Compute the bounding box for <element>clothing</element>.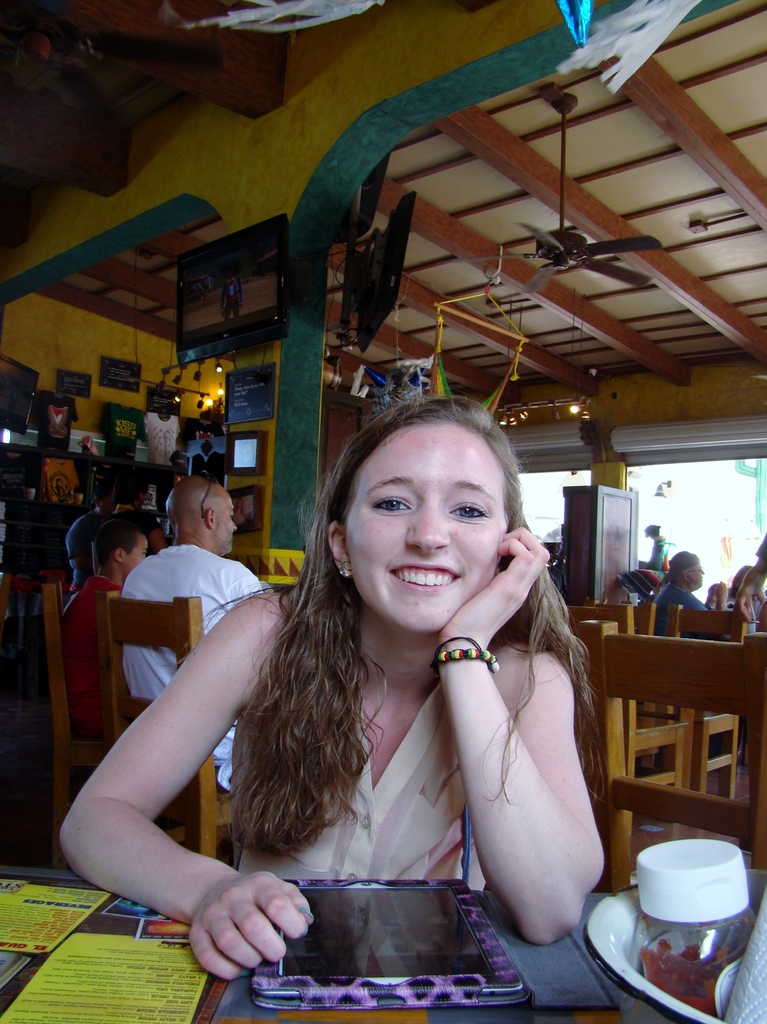
left=58, top=559, right=105, bottom=732.
